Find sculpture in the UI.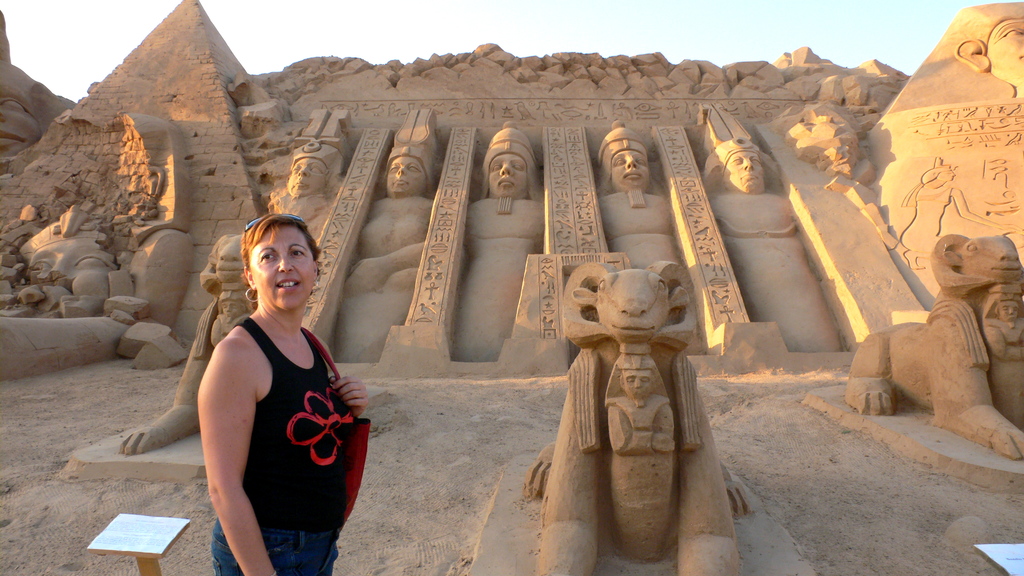
UI element at bbox=[845, 228, 1023, 461].
